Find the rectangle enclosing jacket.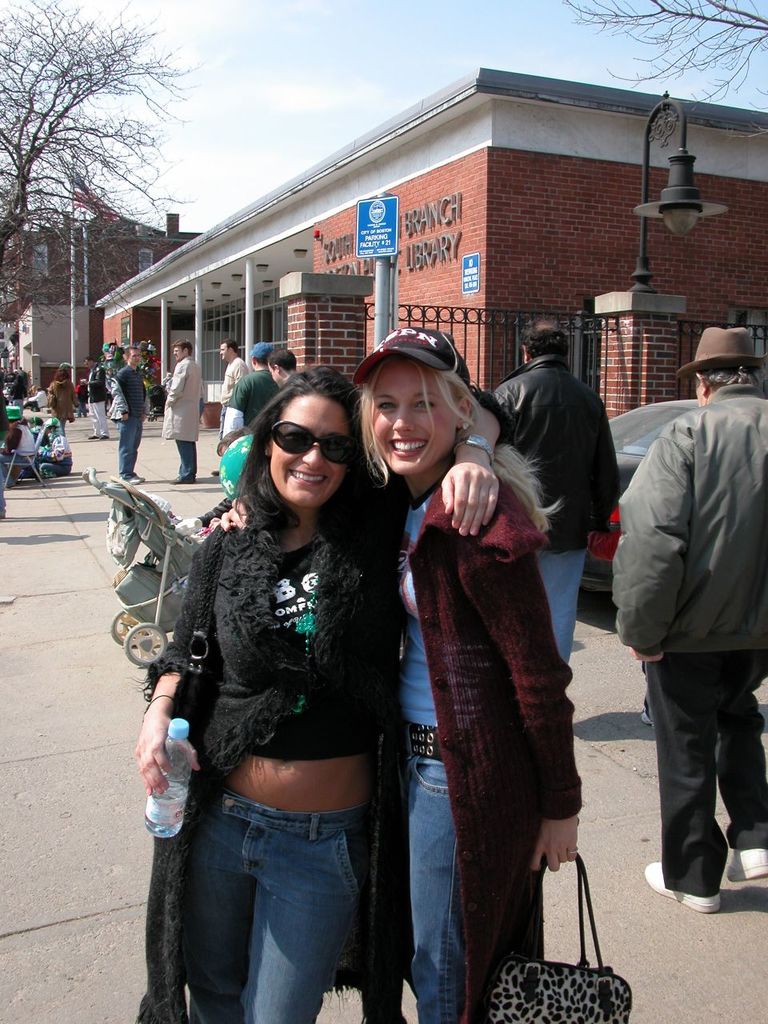
98:360:142:427.
